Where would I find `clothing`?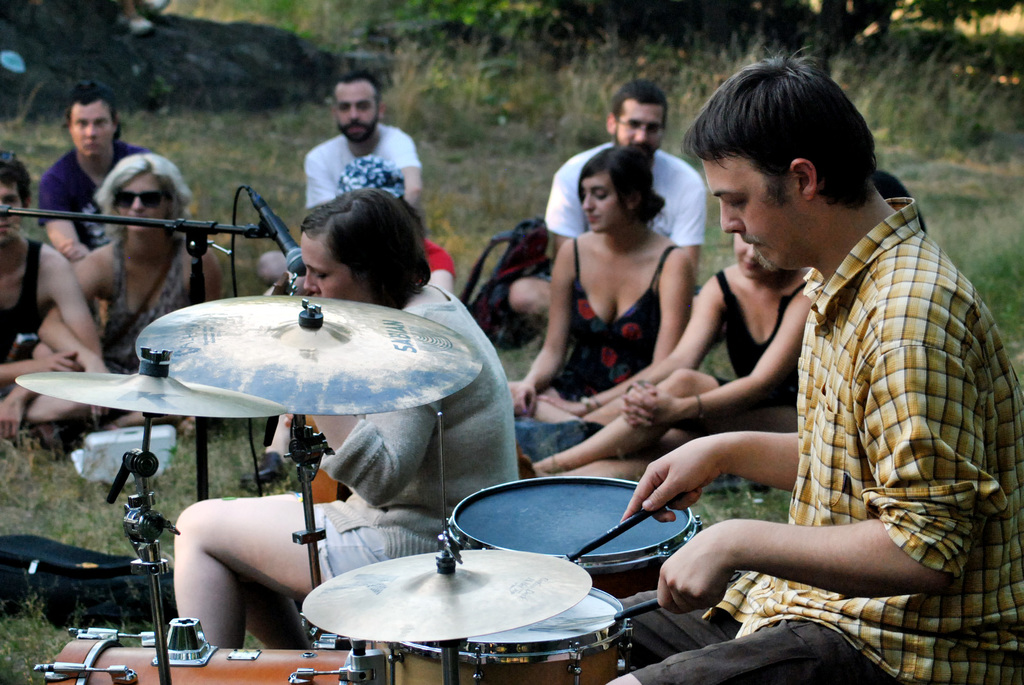
At [312, 283, 520, 581].
